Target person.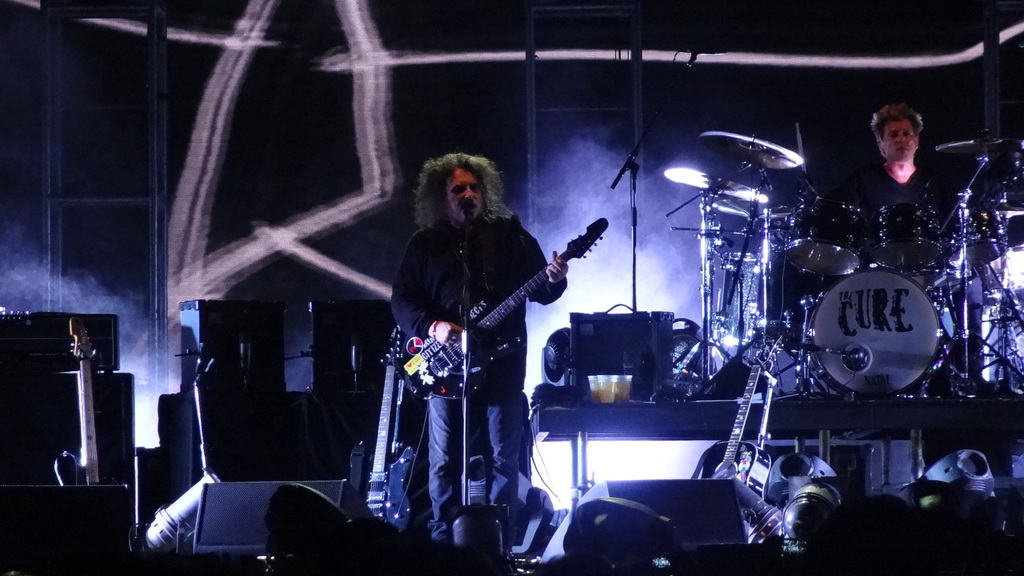
Target region: BBox(386, 149, 567, 547).
